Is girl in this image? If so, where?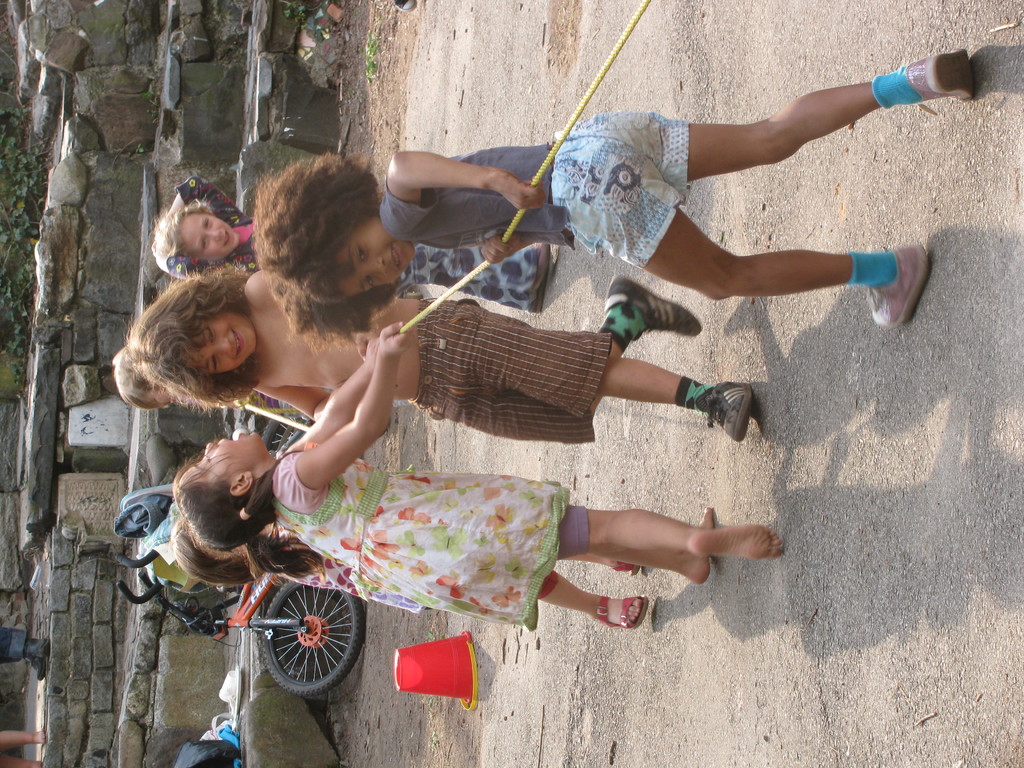
Yes, at x1=174 y1=324 x2=781 y2=625.
